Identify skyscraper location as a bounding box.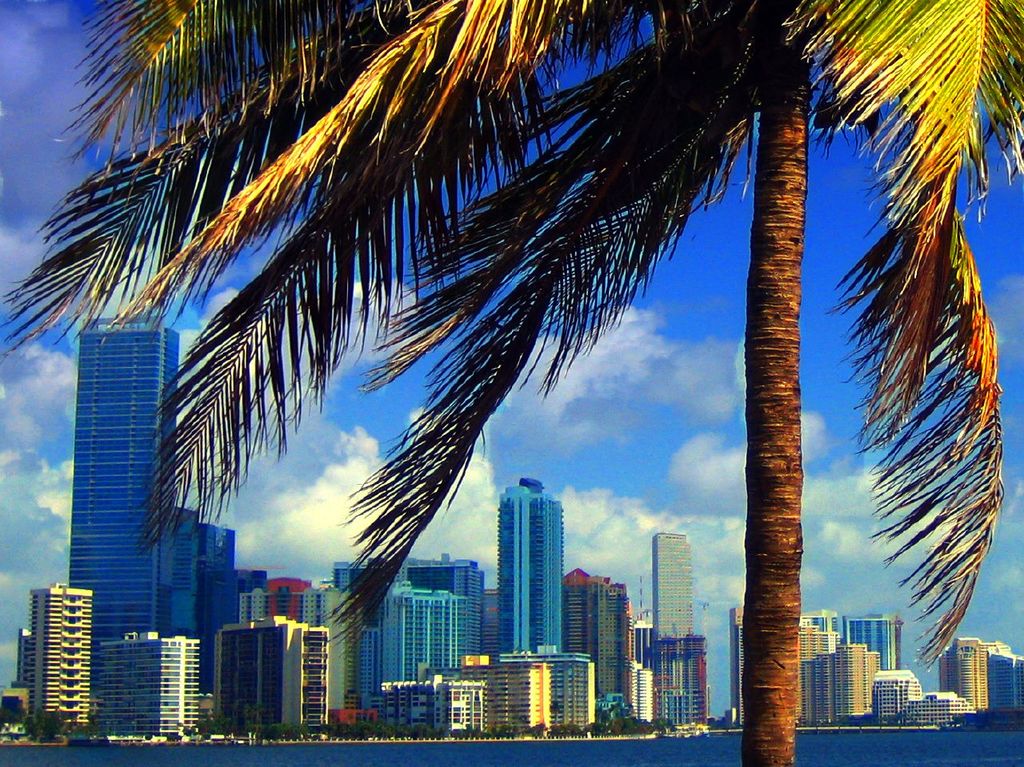
rect(630, 522, 718, 737).
